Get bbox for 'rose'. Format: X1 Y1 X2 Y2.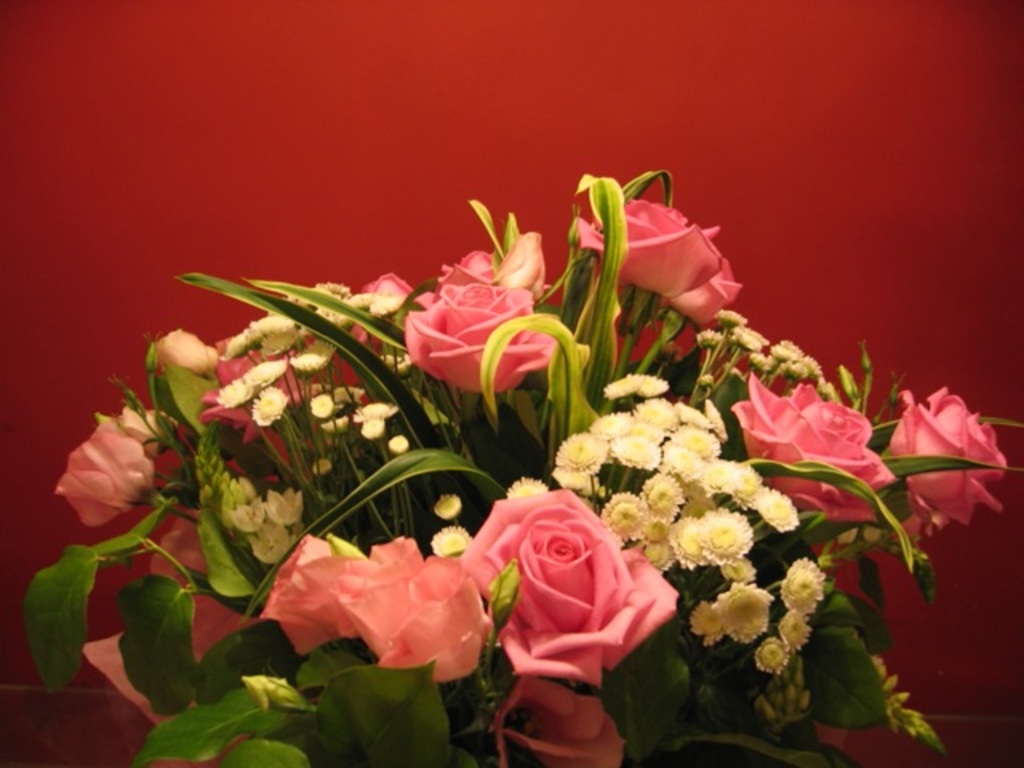
456 486 682 690.
